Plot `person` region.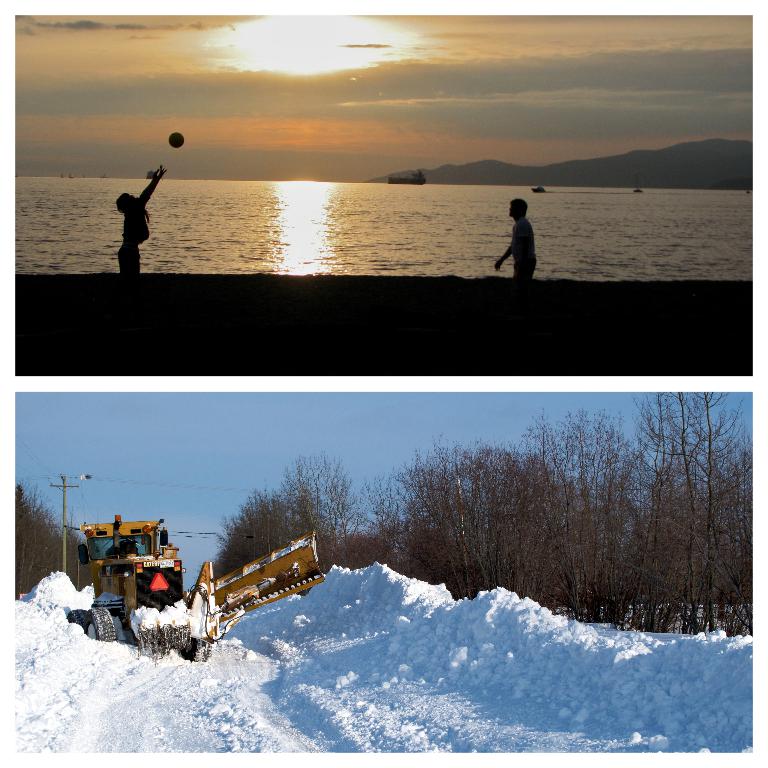
Plotted at rect(490, 191, 536, 284).
